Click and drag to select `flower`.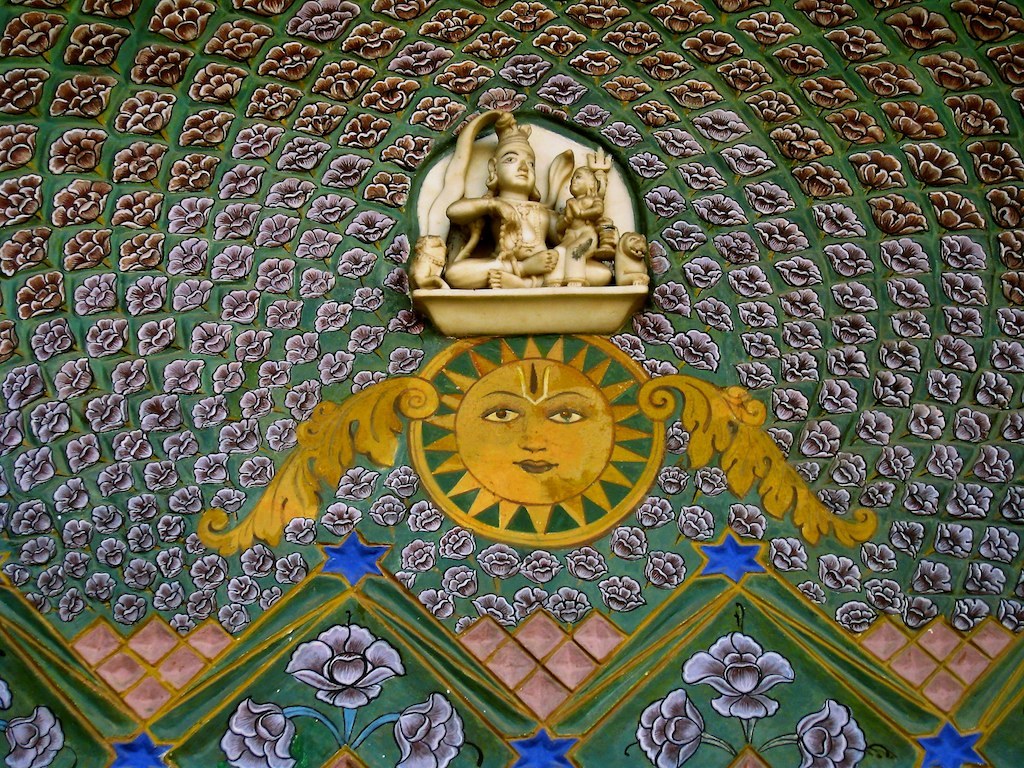
Selection: region(793, 703, 870, 767).
